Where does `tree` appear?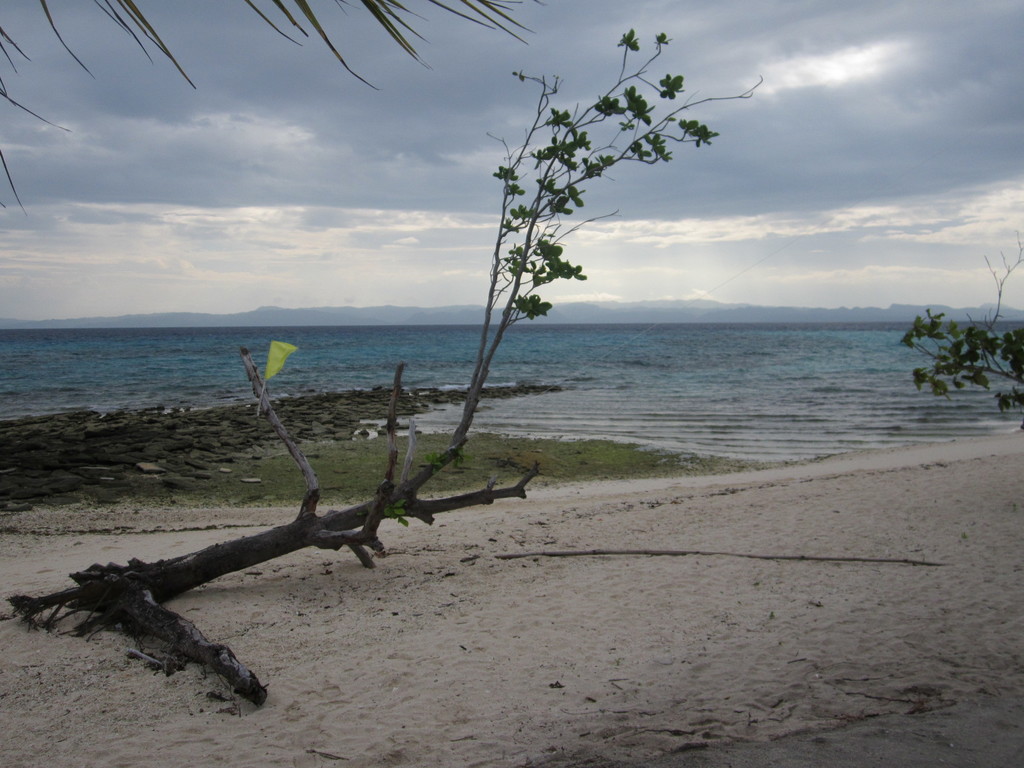
Appears at crop(104, 36, 786, 644).
